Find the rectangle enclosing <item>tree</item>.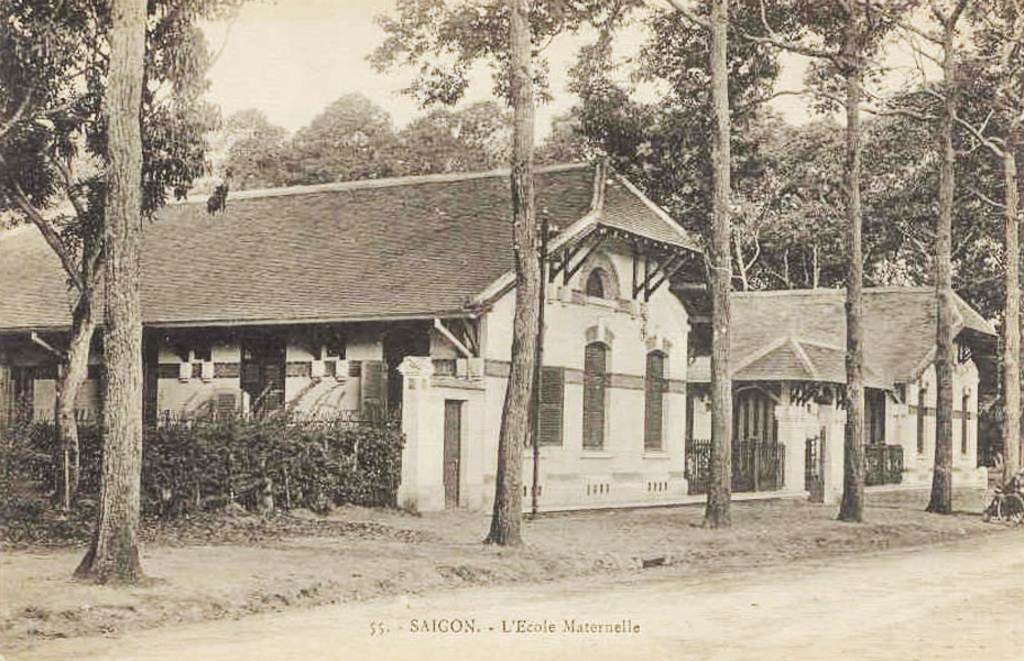
{"x1": 576, "y1": 0, "x2": 827, "y2": 529}.
